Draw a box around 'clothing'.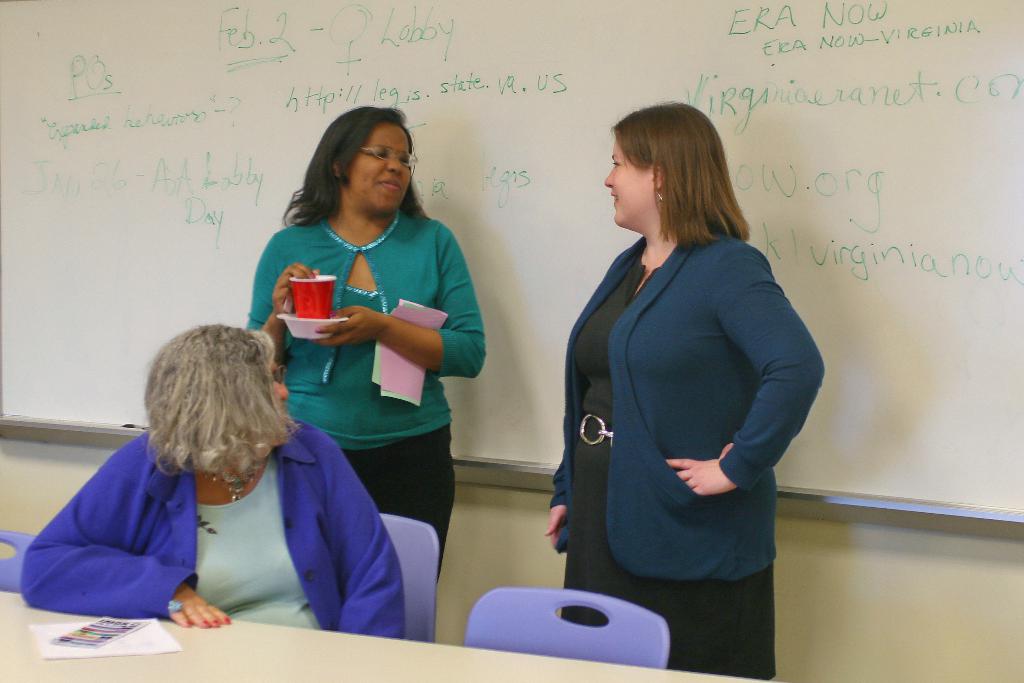
select_region(246, 220, 485, 584).
